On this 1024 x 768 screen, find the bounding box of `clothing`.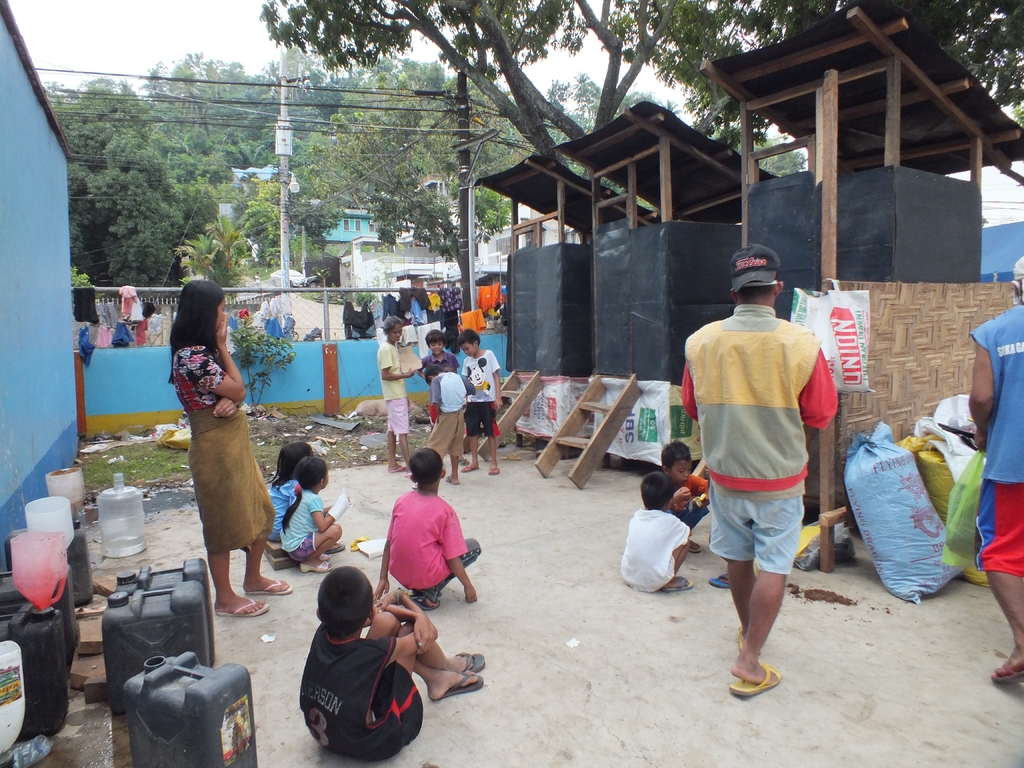
Bounding box: bbox(387, 487, 486, 606).
